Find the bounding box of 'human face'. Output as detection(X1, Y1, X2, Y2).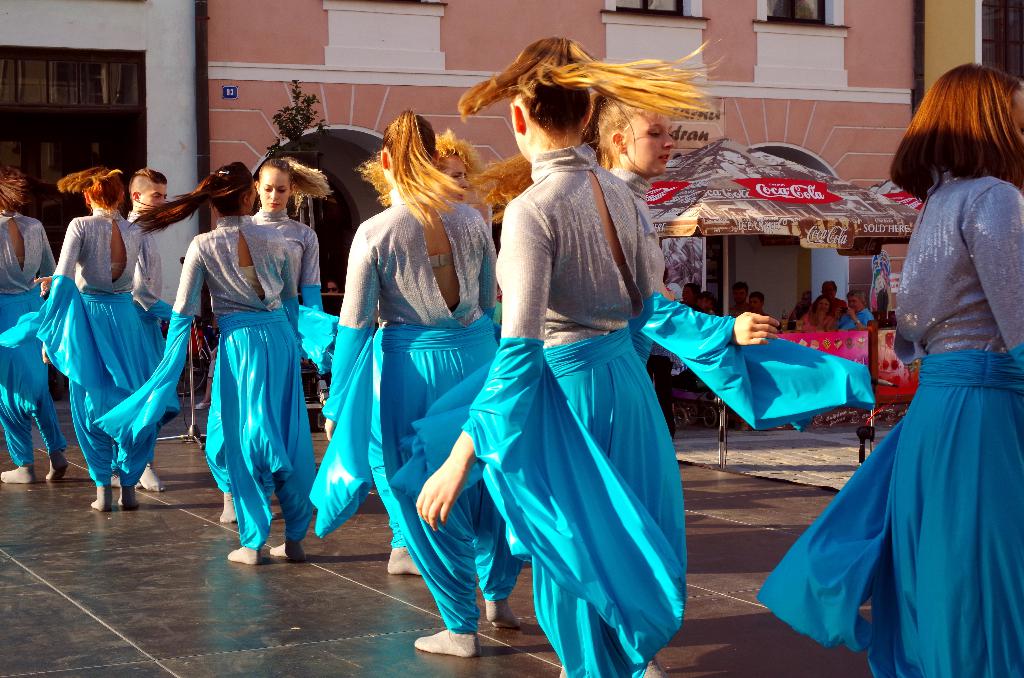
detection(733, 287, 748, 304).
